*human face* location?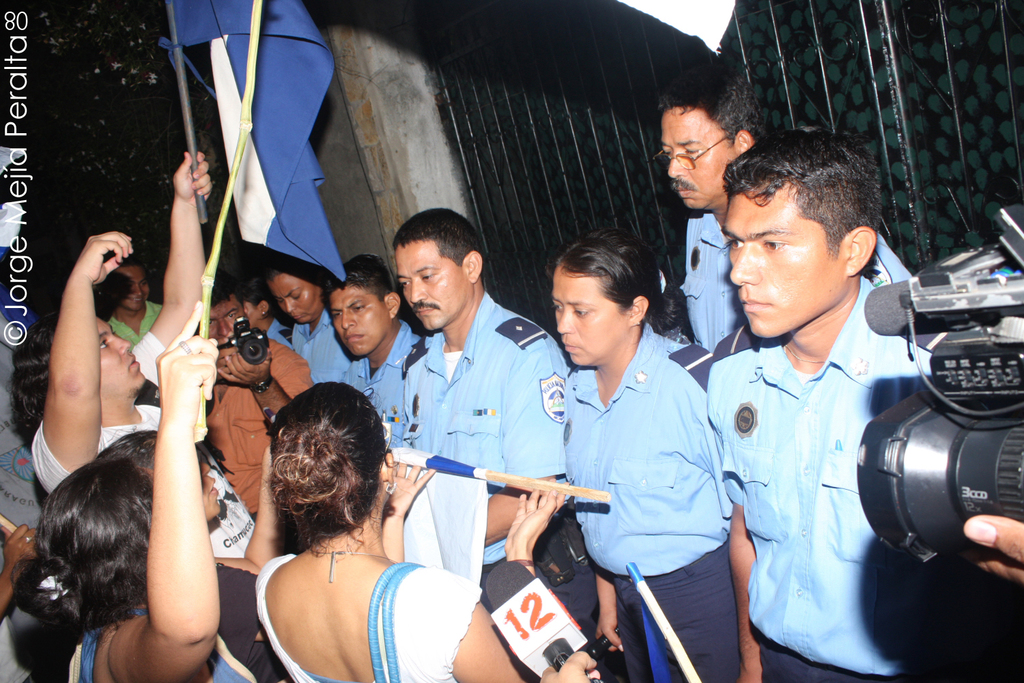
bbox=[395, 245, 467, 332]
